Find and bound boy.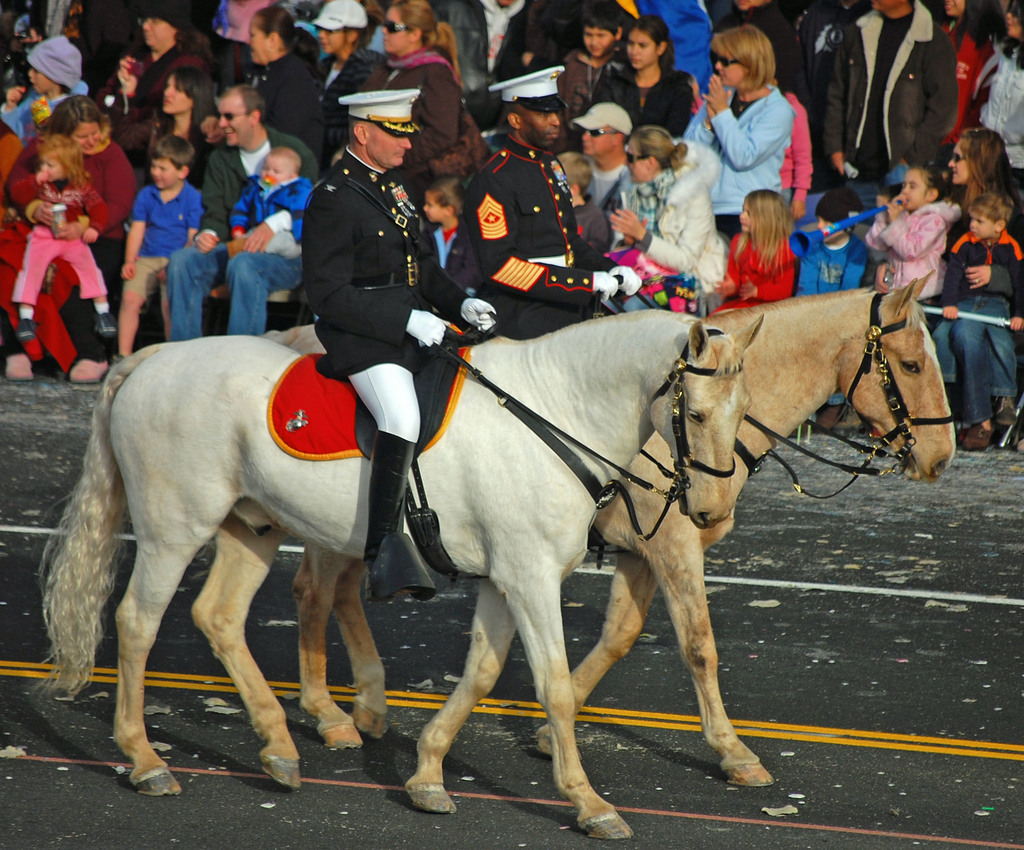
Bound: box=[792, 184, 876, 435].
